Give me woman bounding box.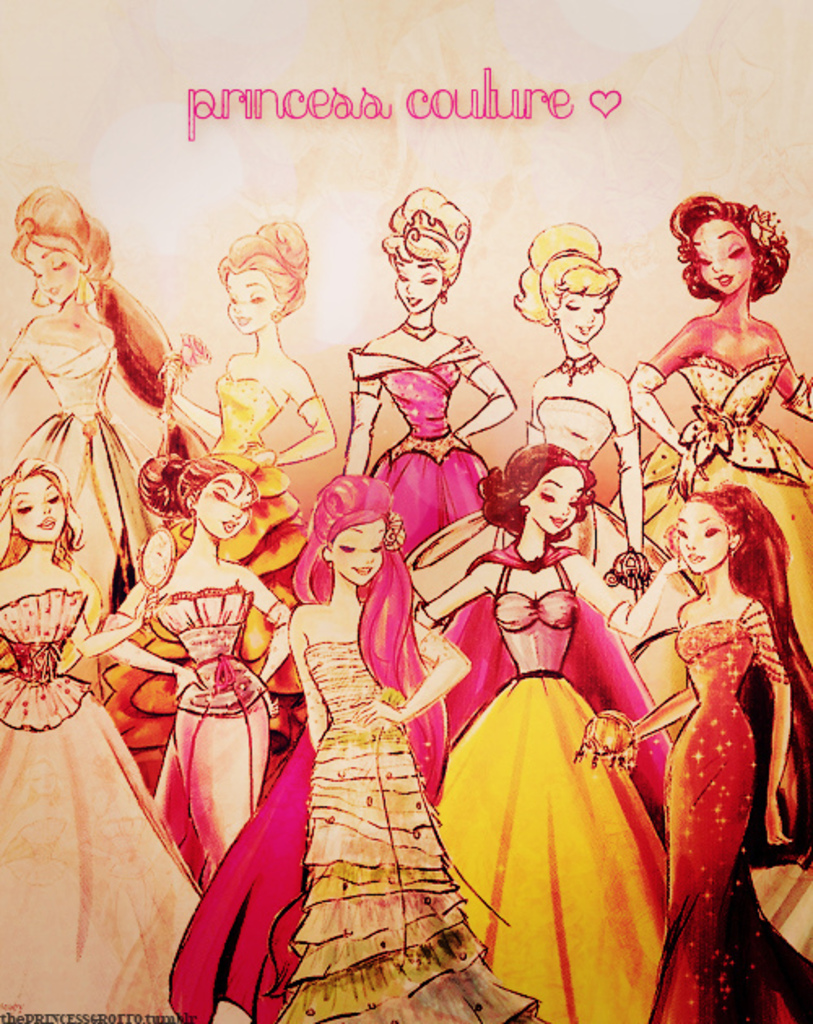
locate(415, 442, 672, 1021).
